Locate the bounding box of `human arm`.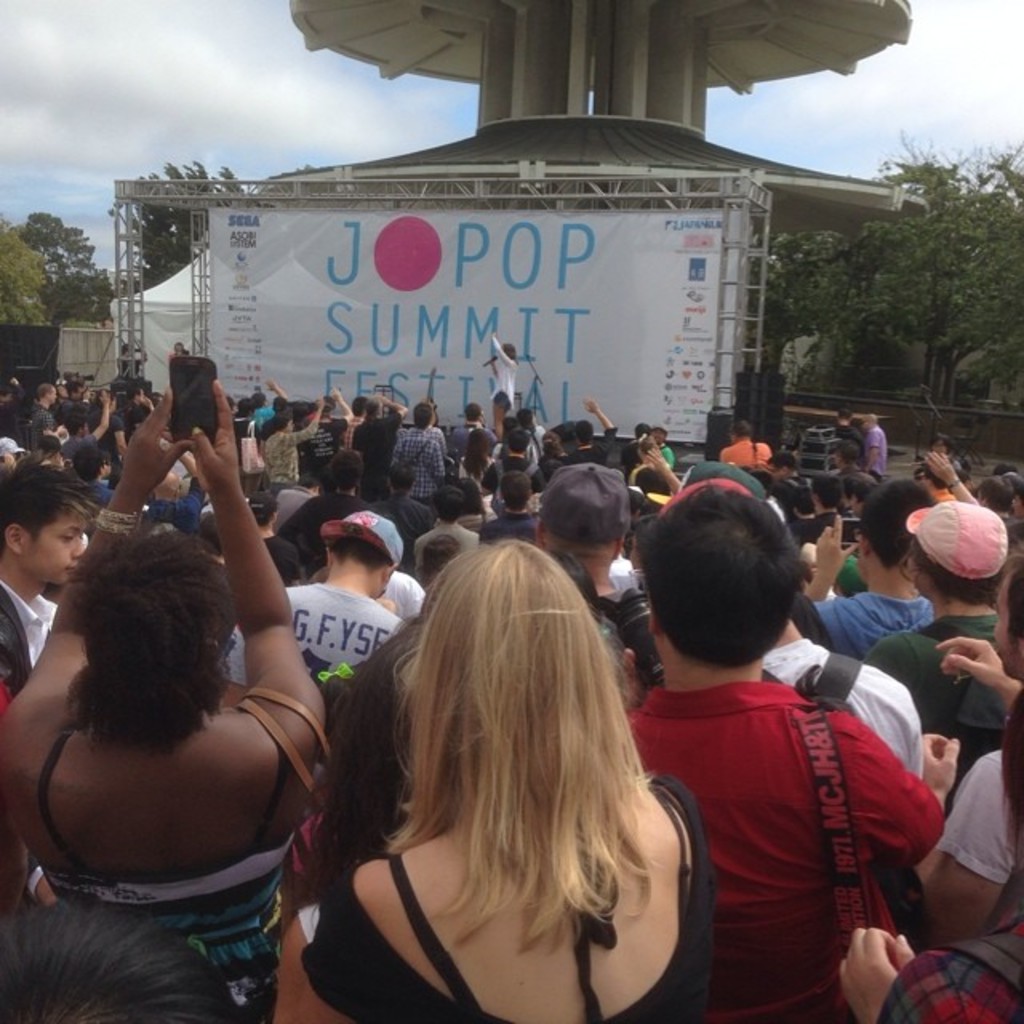
Bounding box: 112/413/122/458.
